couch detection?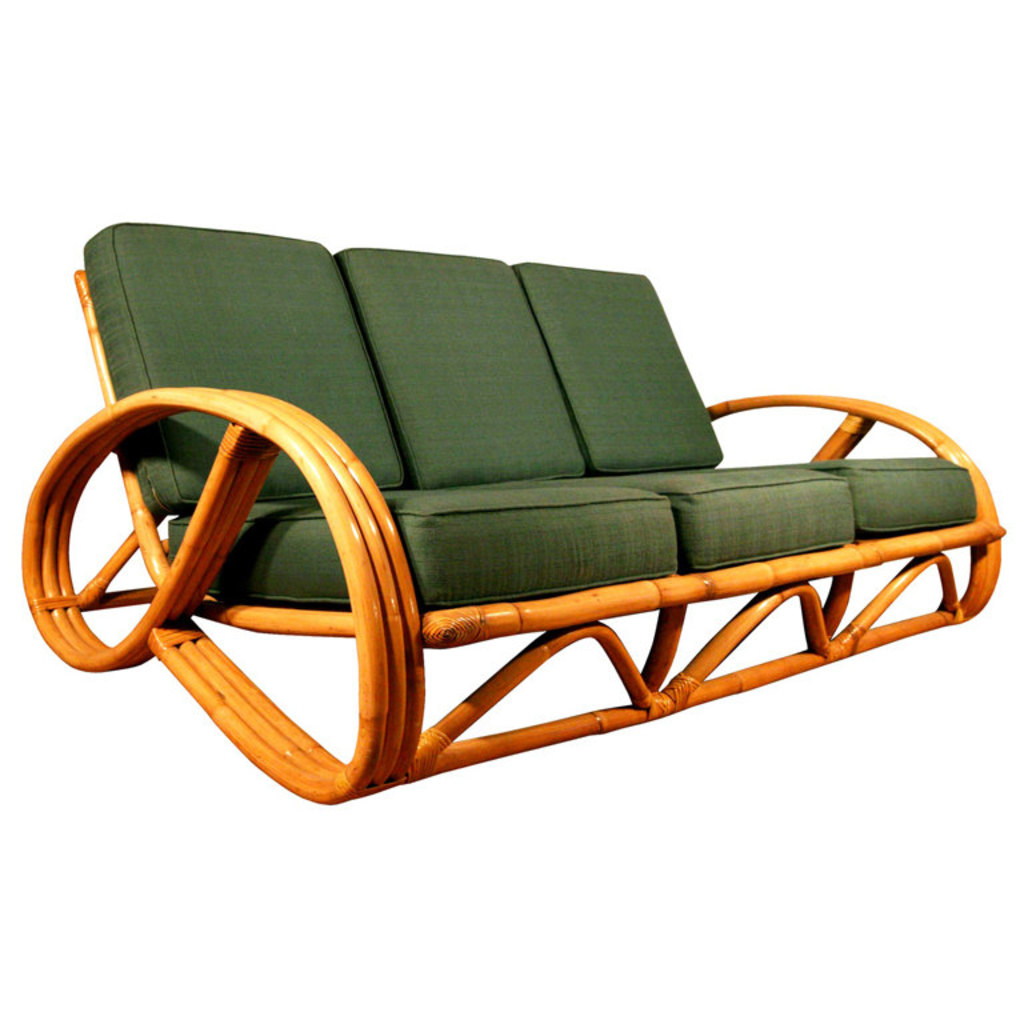
box=[0, 284, 1023, 820]
